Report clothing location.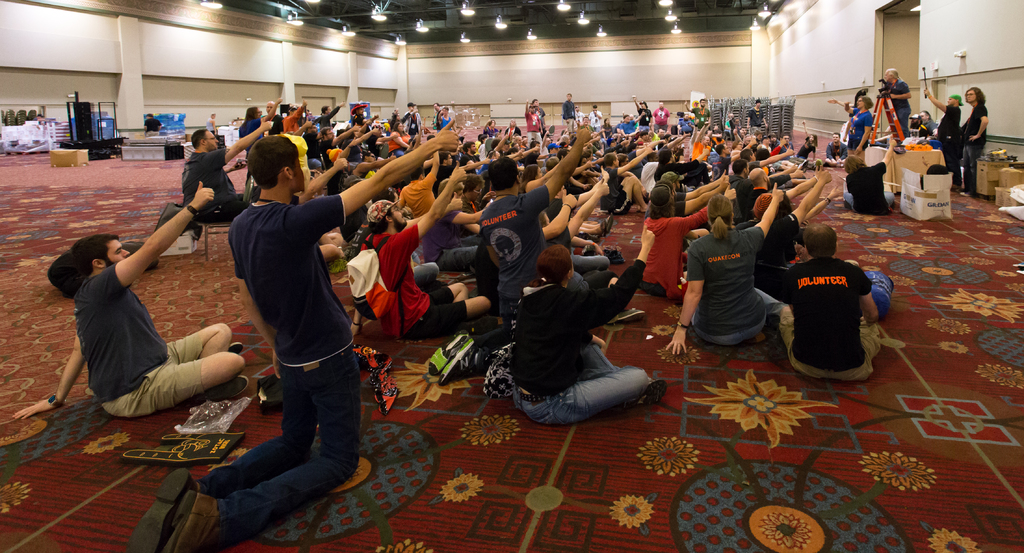
Report: {"x1": 396, "y1": 172, "x2": 438, "y2": 212}.
